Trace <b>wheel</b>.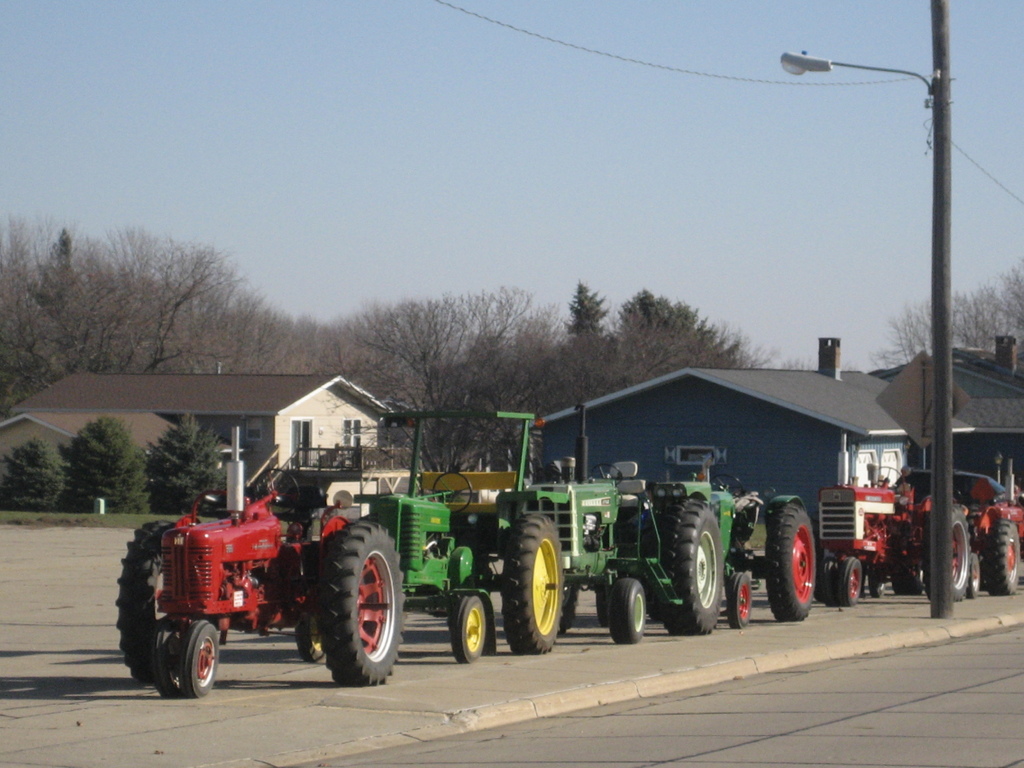
Traced to 187/618/218/696.
